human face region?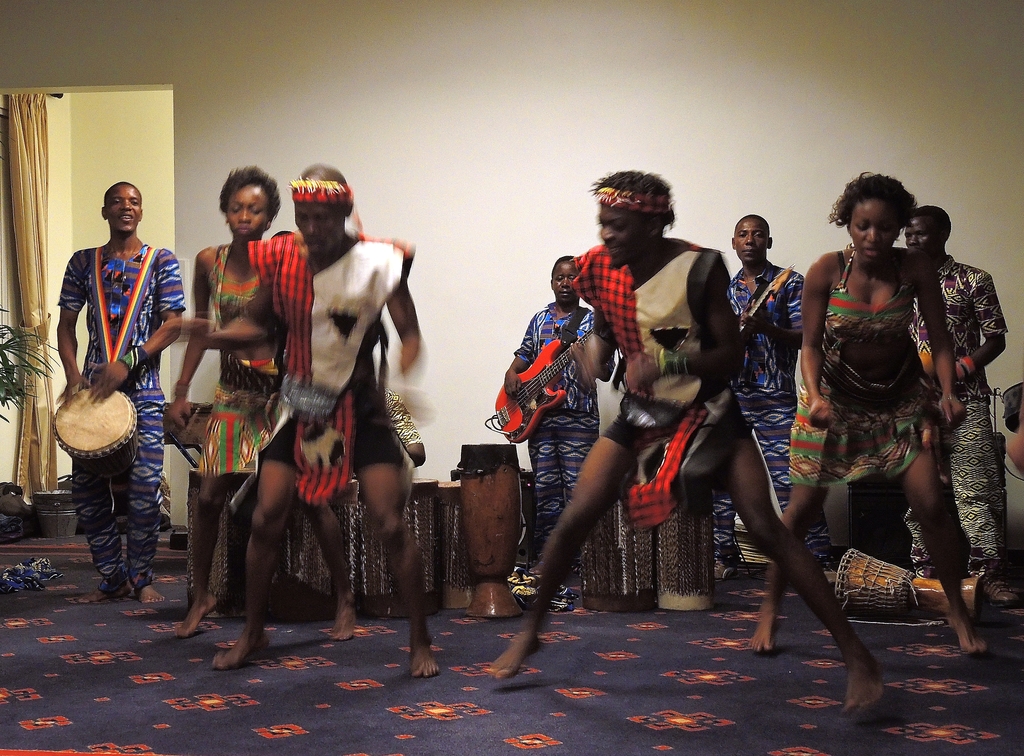
551:259:577:302
